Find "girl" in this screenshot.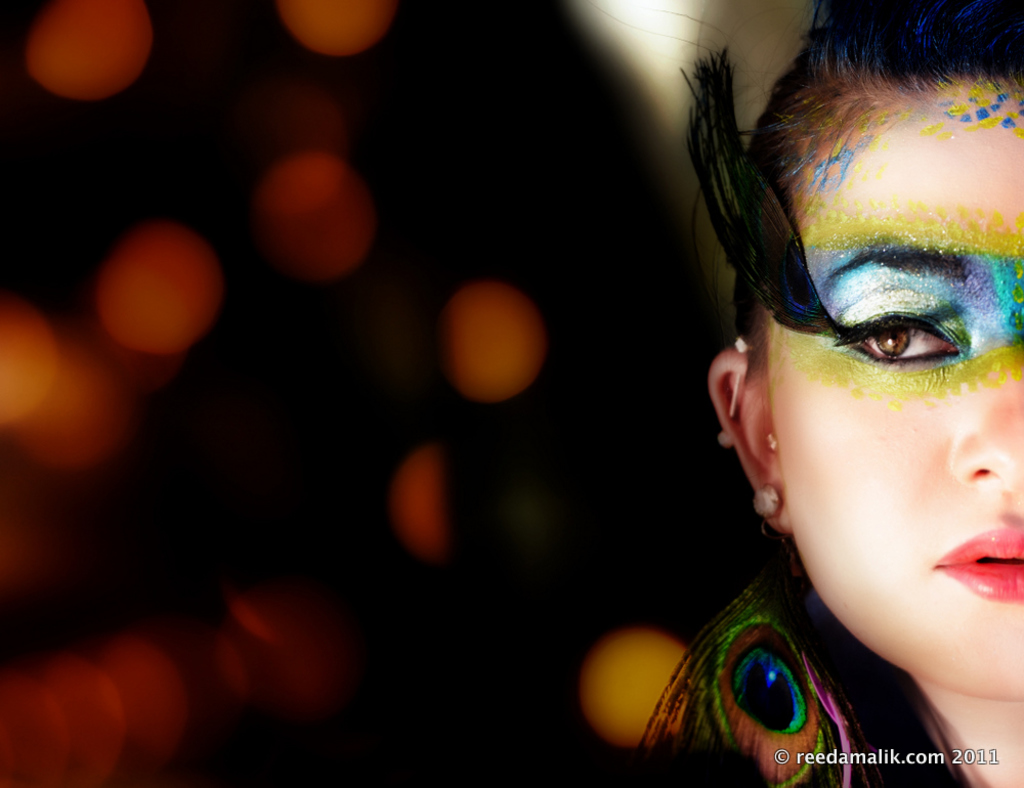
The bounding box for "girl" is crop(594, 0, 1023, 787).
